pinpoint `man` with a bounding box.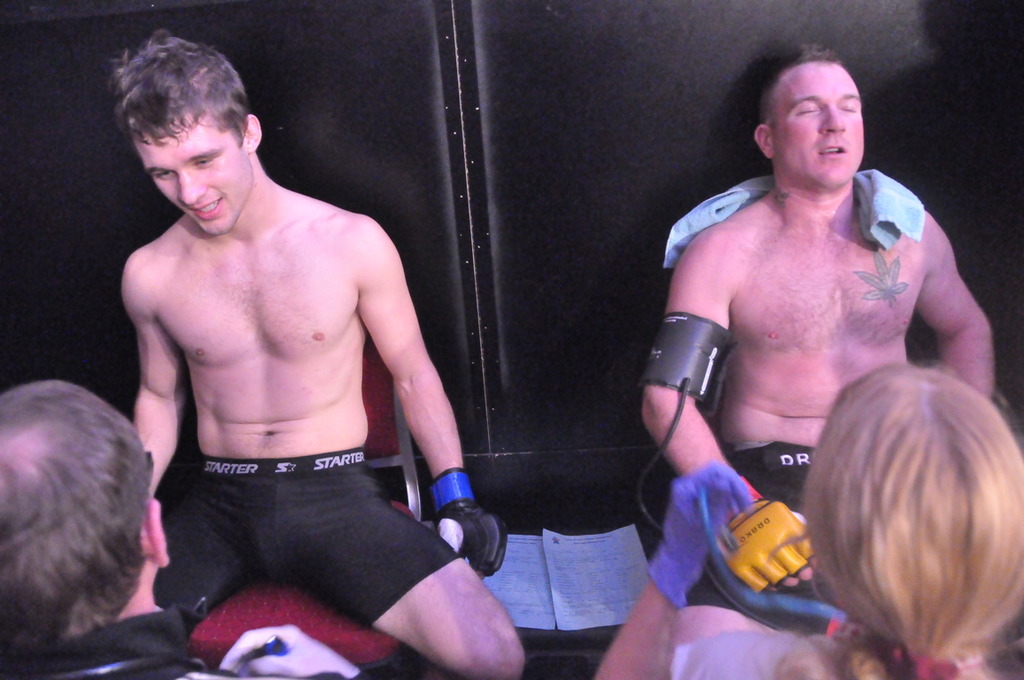
detection(591, 42, 1002, 679).
